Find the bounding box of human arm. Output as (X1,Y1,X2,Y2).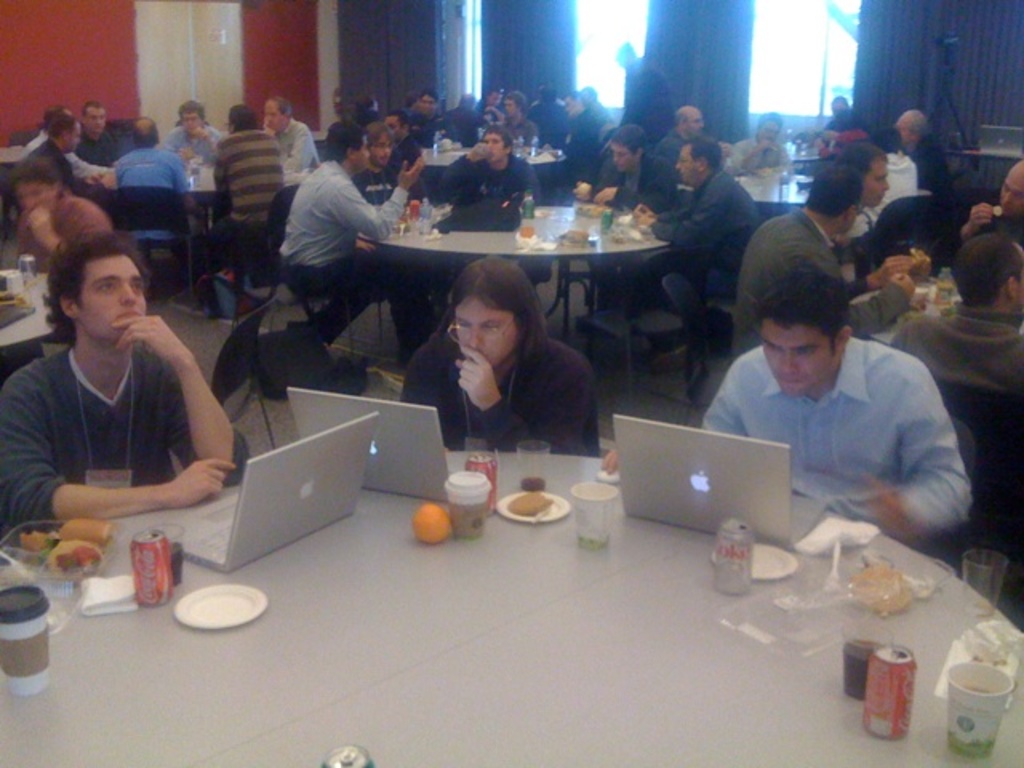
(694,362,749,437).
